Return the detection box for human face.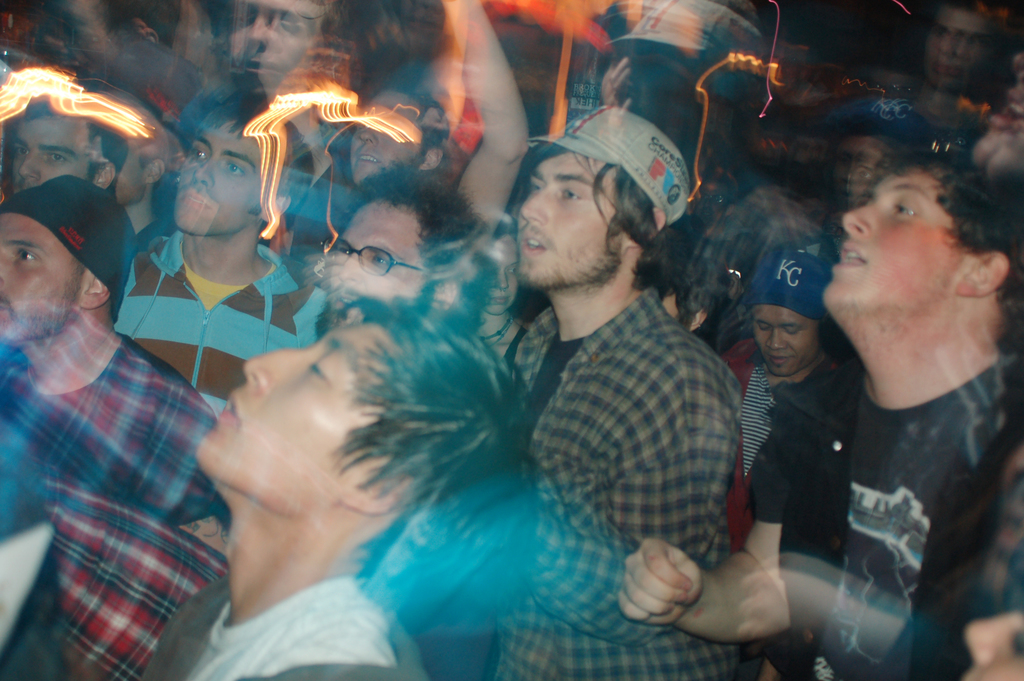
box(754, 303, 819, 377).
